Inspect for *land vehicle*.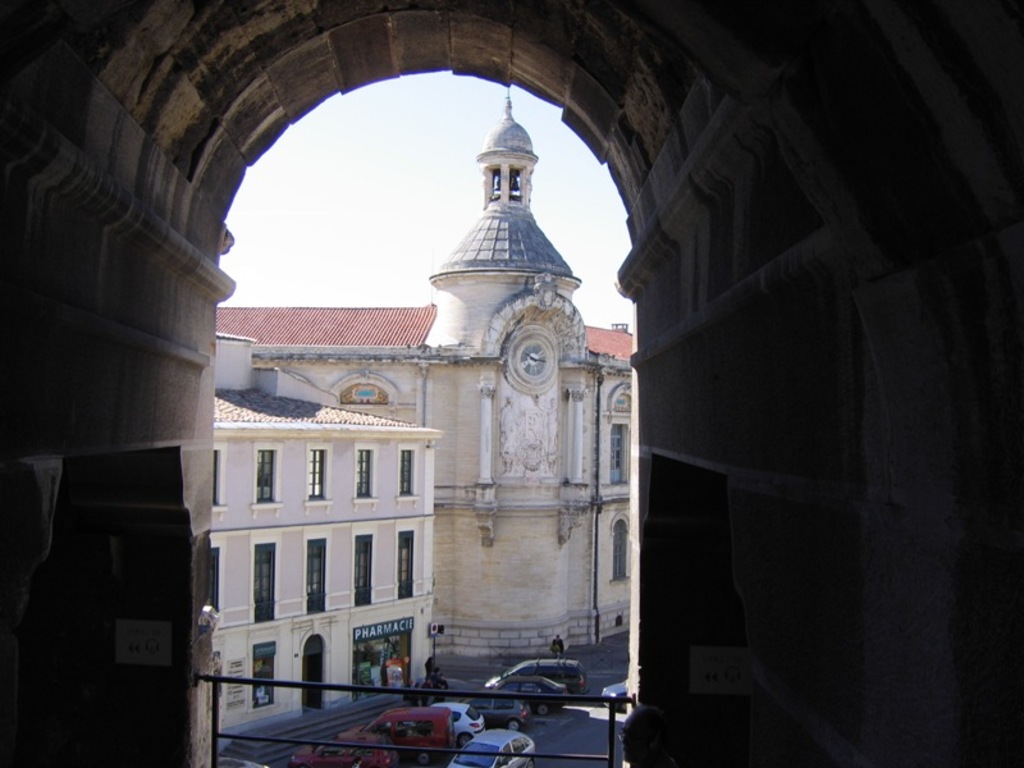
Inspection: (483, 669, 572, 719).
